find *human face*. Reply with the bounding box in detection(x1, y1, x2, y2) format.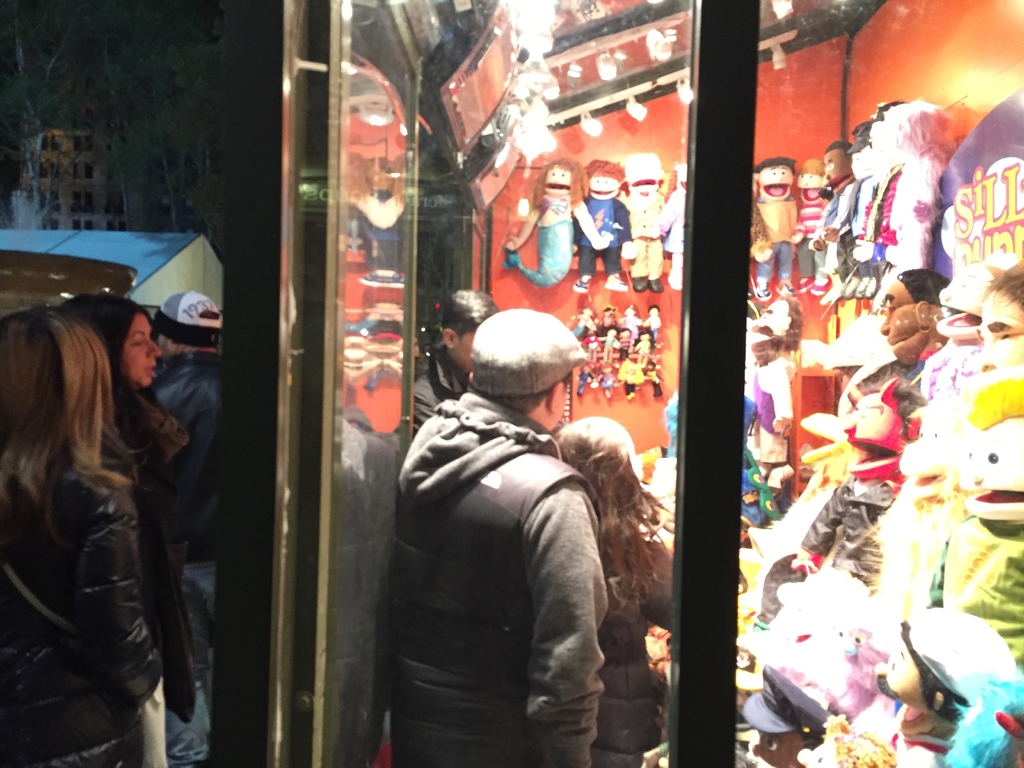
detection(590, 171, 622, 202).
